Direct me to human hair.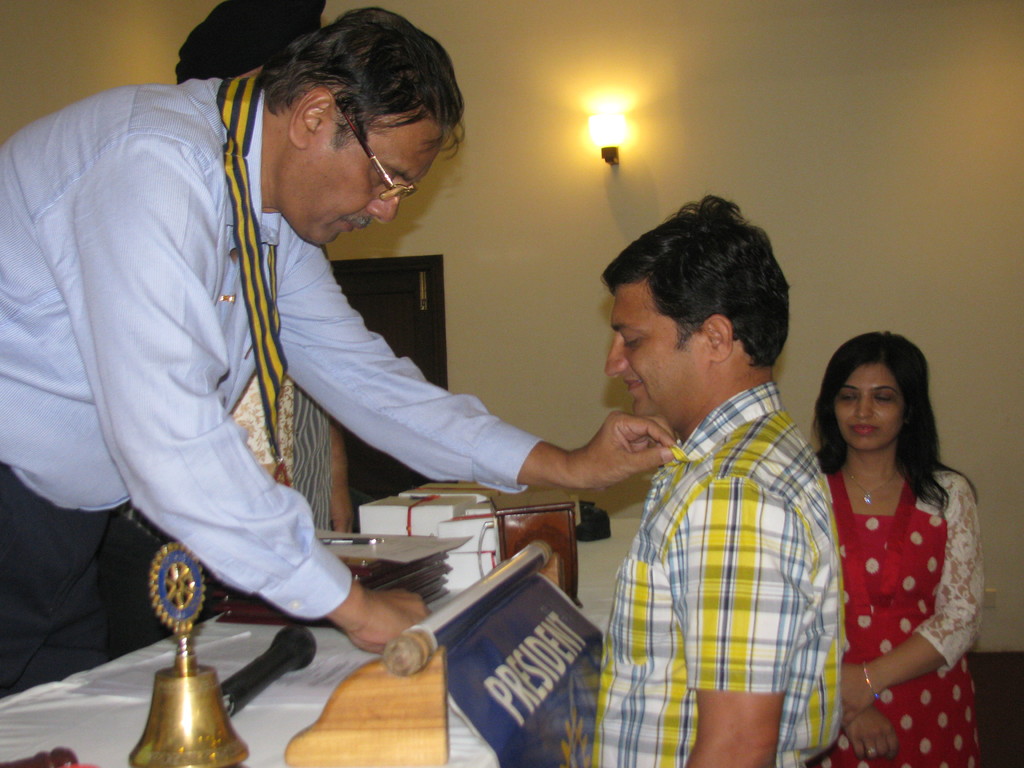
Direction: [230,22,449,207].
